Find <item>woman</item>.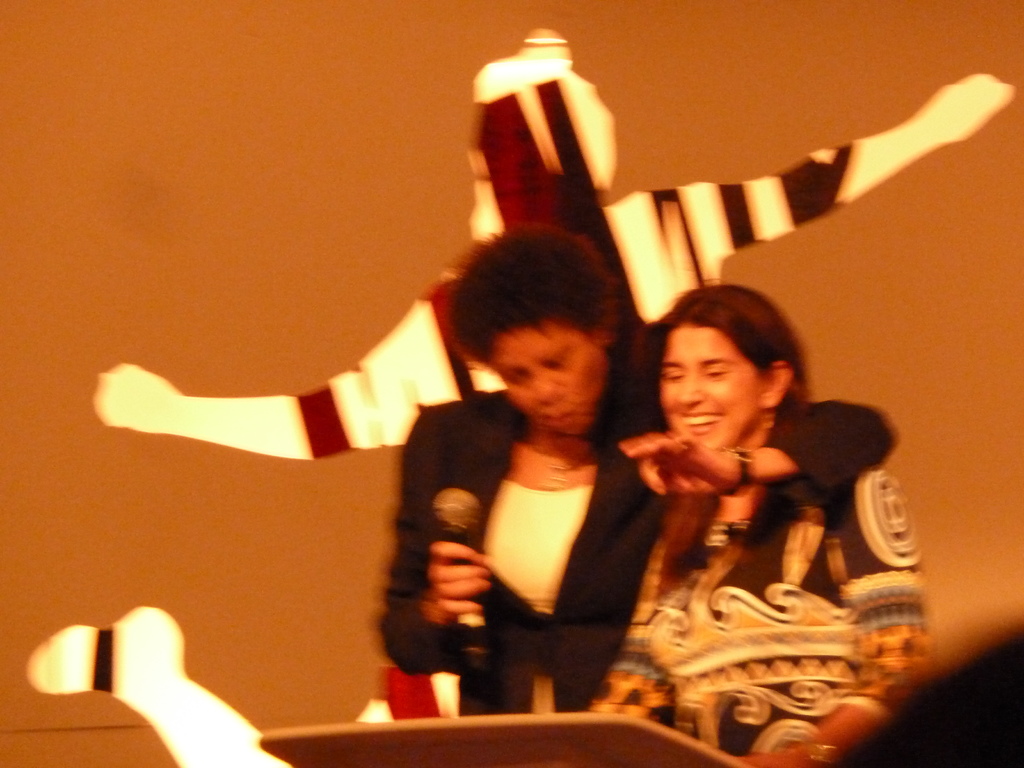
<box>365,225,900,719</box>.
